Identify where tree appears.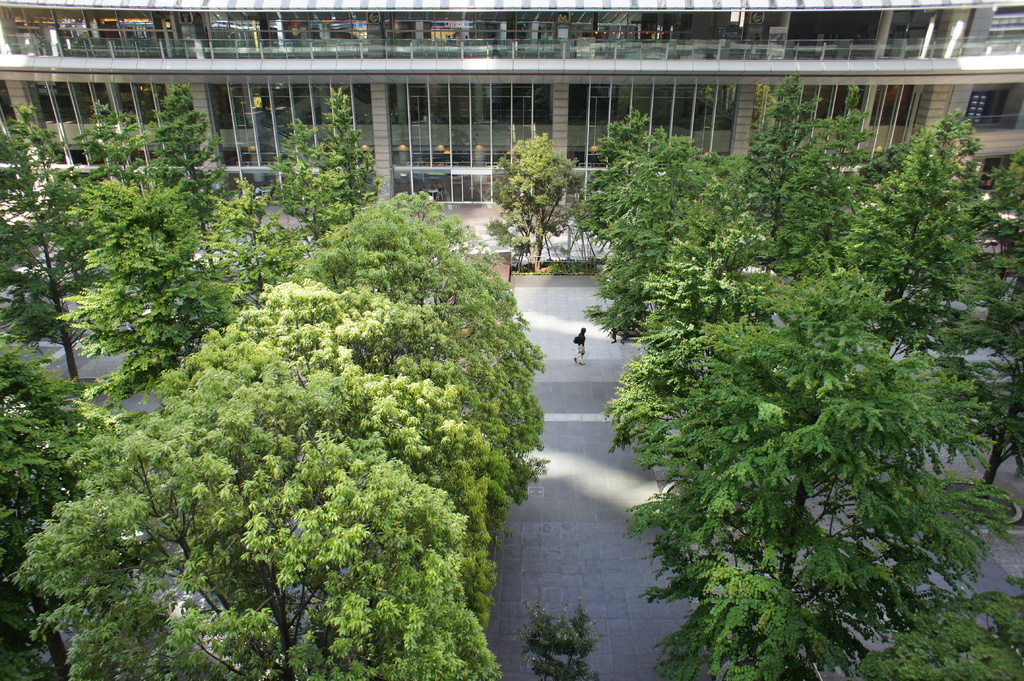
Appears at 113:77:289:340.
